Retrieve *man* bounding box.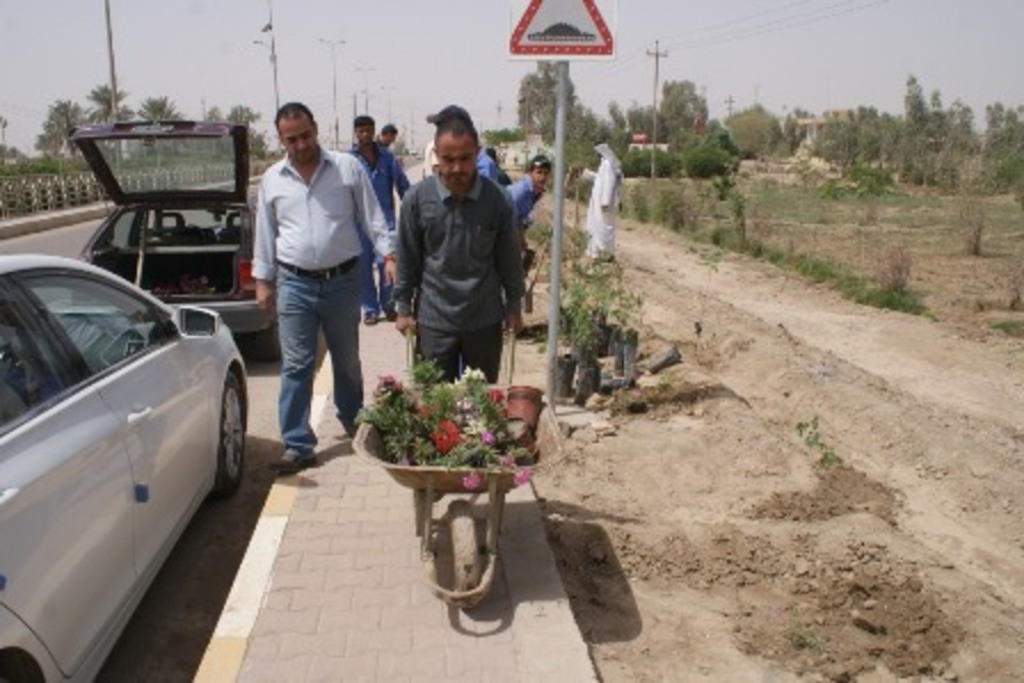
Bounding box: bbox=(459, 139, 510, 208).
